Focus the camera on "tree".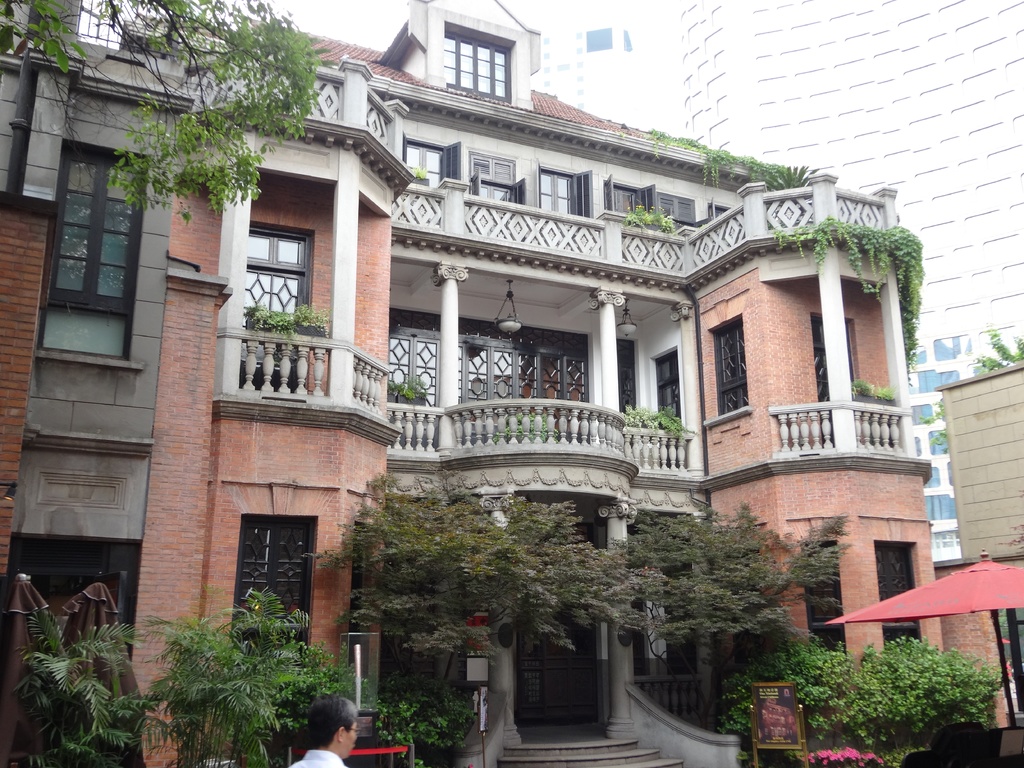
Focus region: rect(337, 474, 604, 698).
